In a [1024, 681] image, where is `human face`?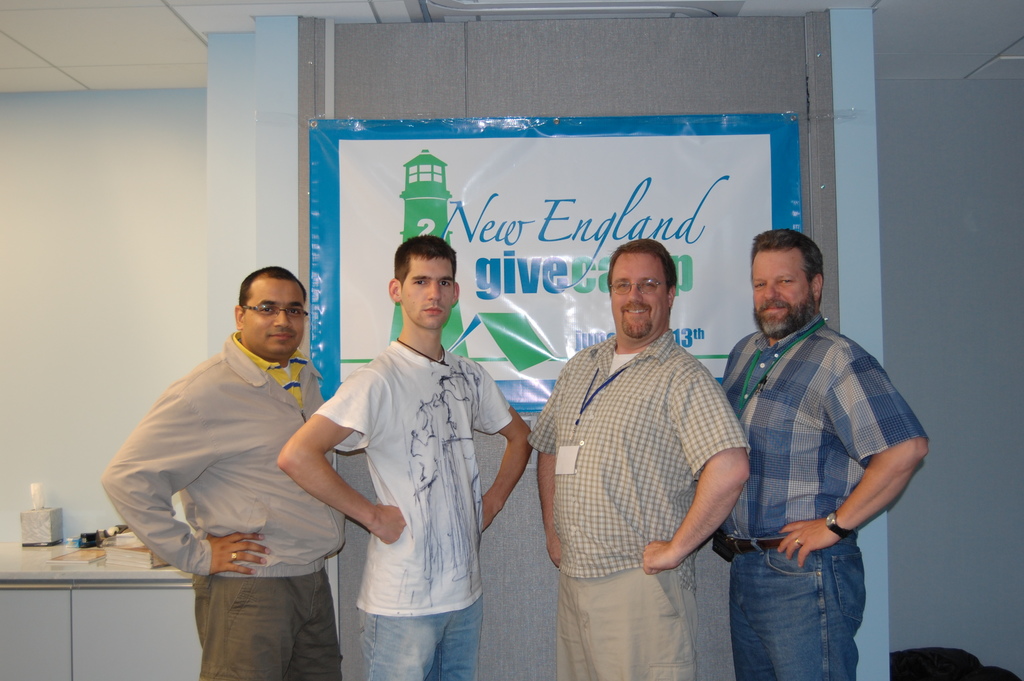
[left=755, top=243, right=812, bottom=338].
